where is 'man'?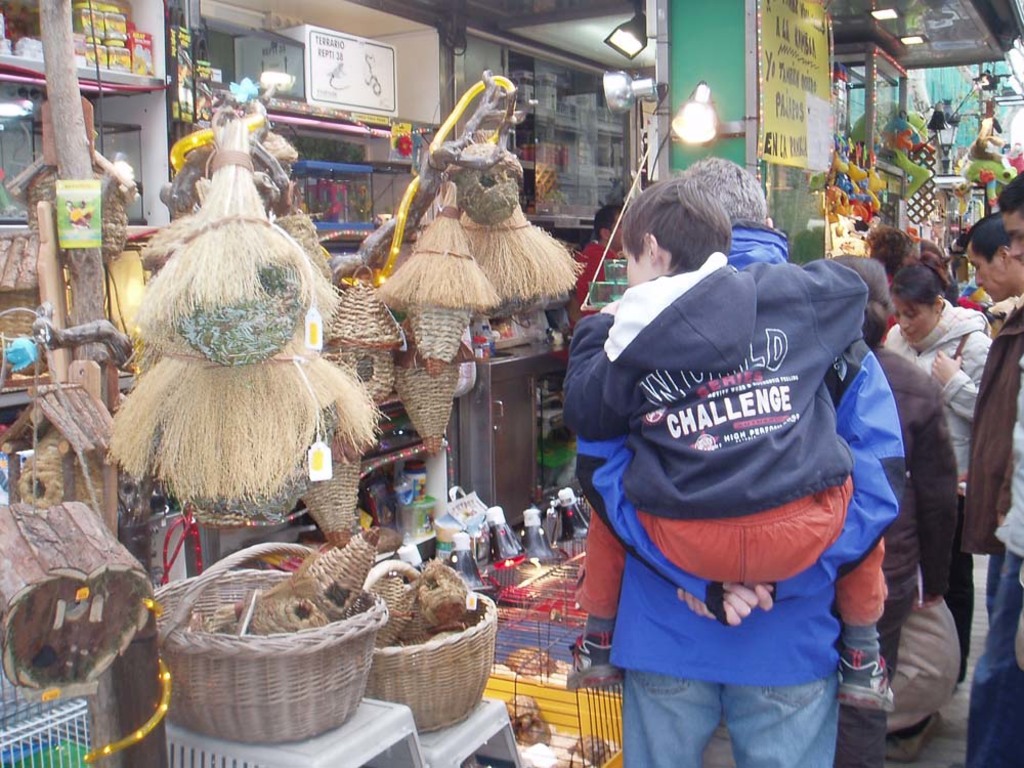
x1=956 y1=210 x2=1021 y2=577.
